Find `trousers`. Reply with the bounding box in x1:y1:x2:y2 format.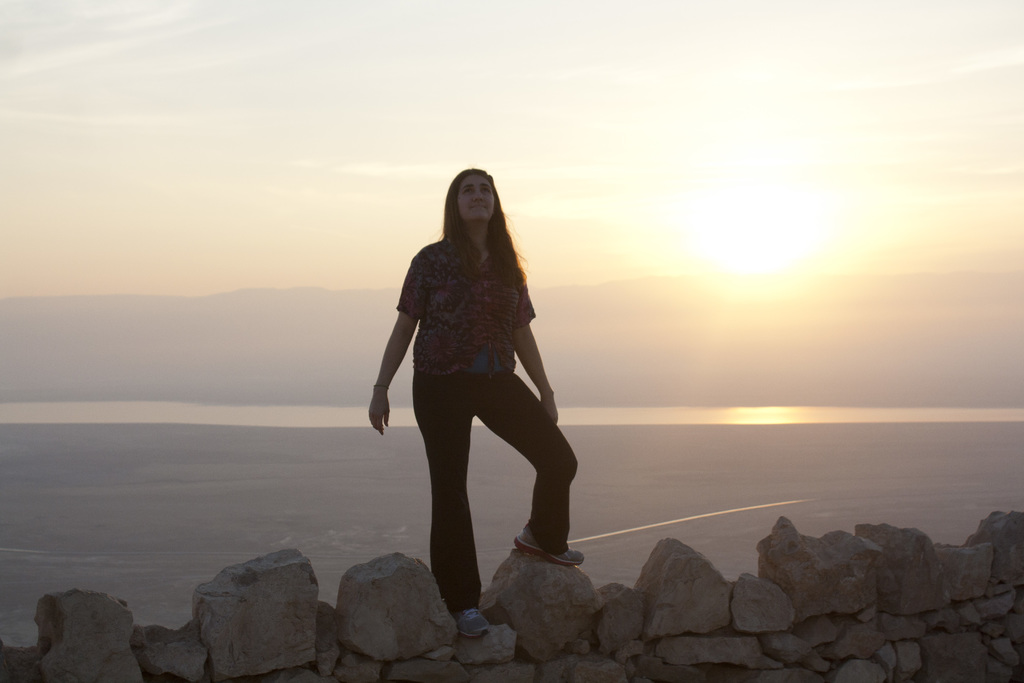
400:354:567:582.
